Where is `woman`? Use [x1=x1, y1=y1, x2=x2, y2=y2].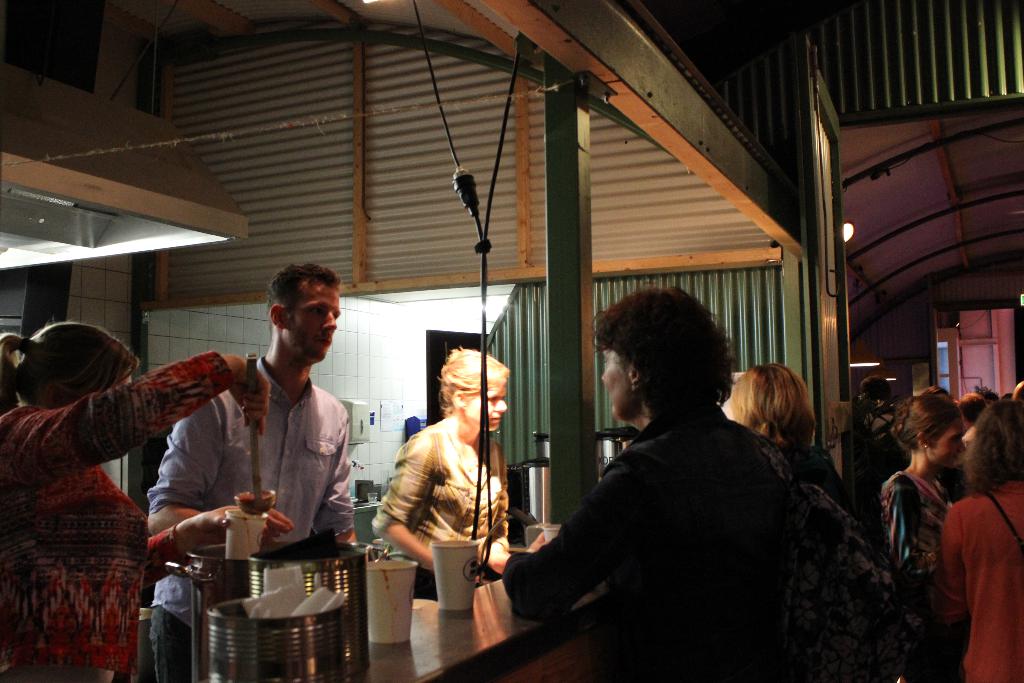
[x1=380, y1=350, x2=514, y2=611].
